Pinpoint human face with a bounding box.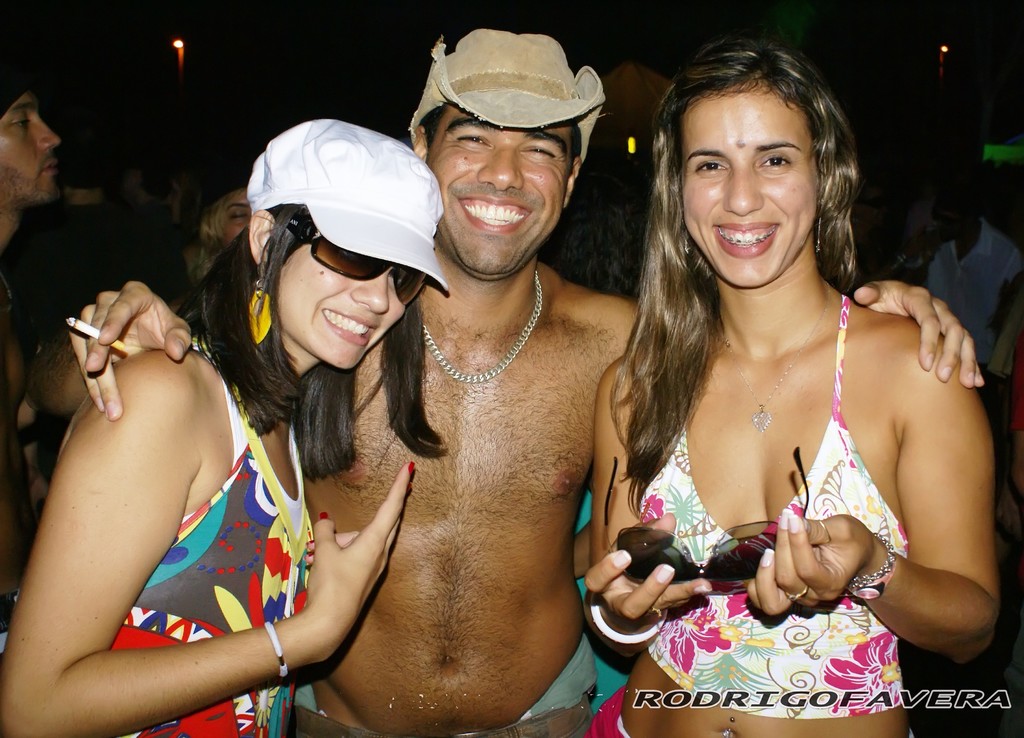
detection(680, 83, 817, 285).
